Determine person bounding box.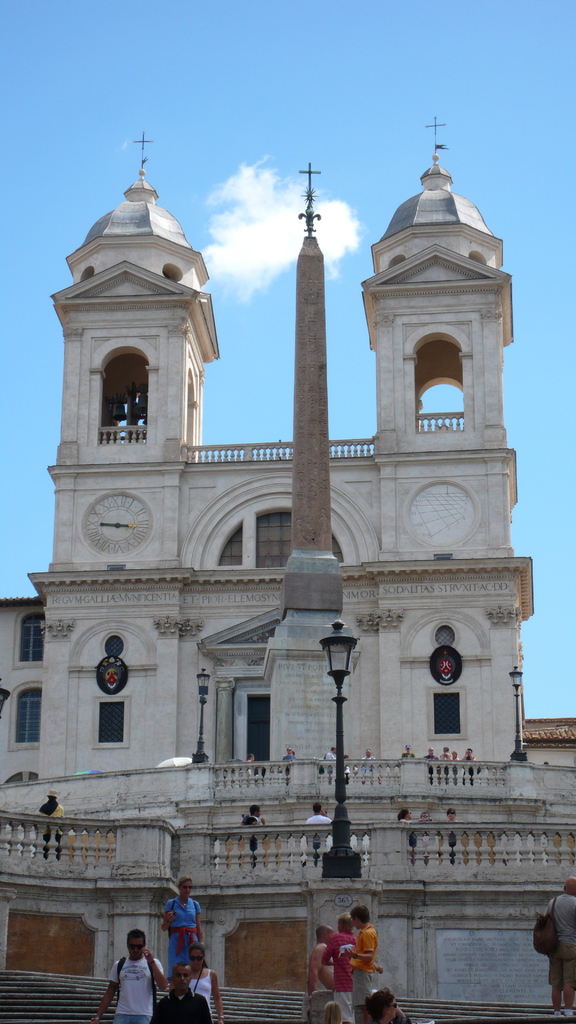
Determined: region(104, 932, 149, 1021).
